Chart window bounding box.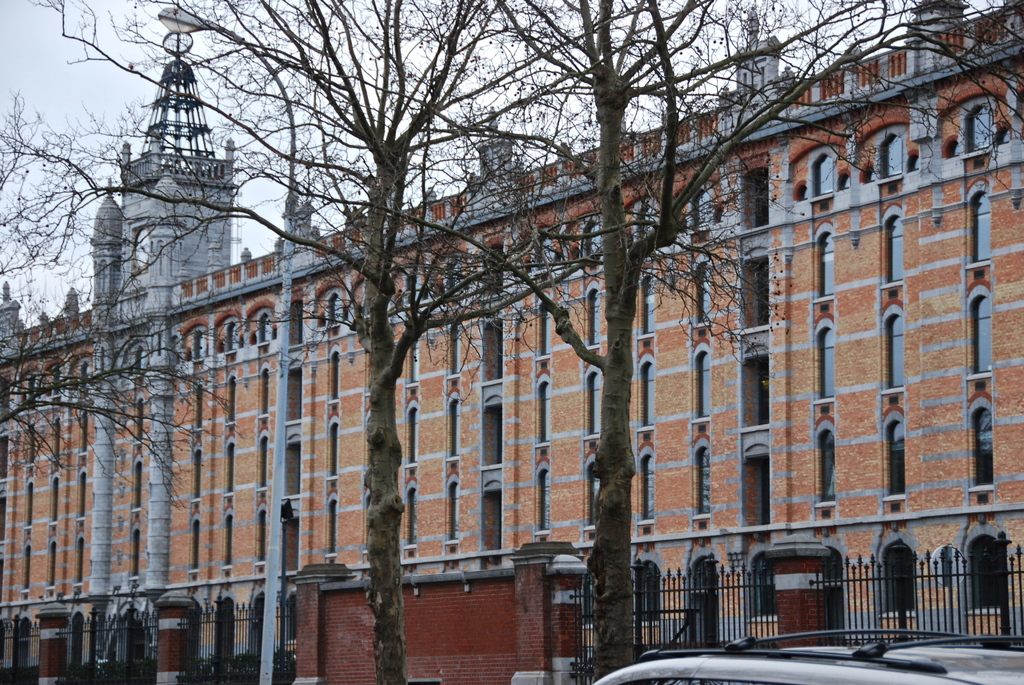
Charted: bbox(407, 337, 423, 381).
